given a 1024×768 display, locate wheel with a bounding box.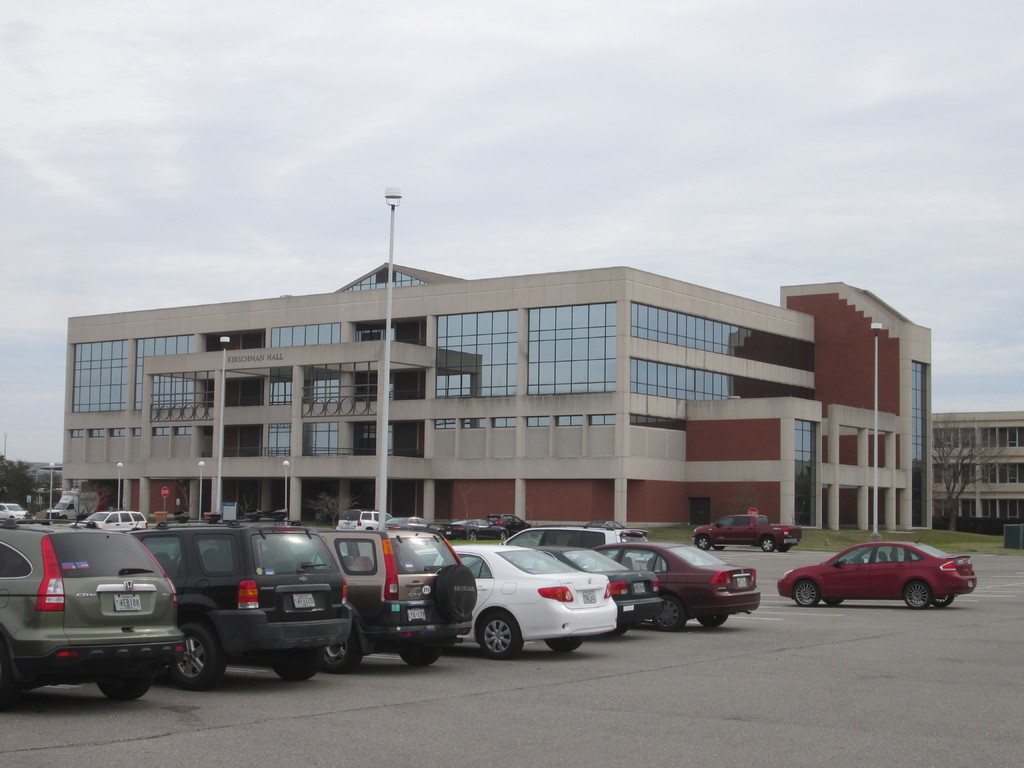
Located: (x1=795, y1=579, x2=819, y2=606).
